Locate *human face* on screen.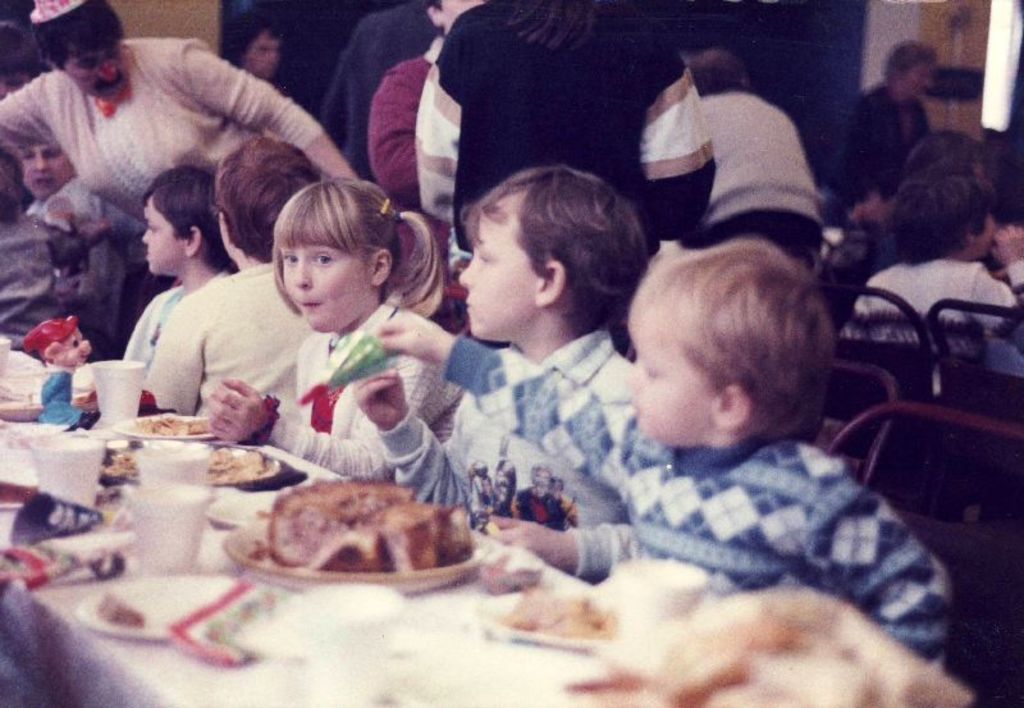
On screen at l=273, t=214, r=372, b=330.
